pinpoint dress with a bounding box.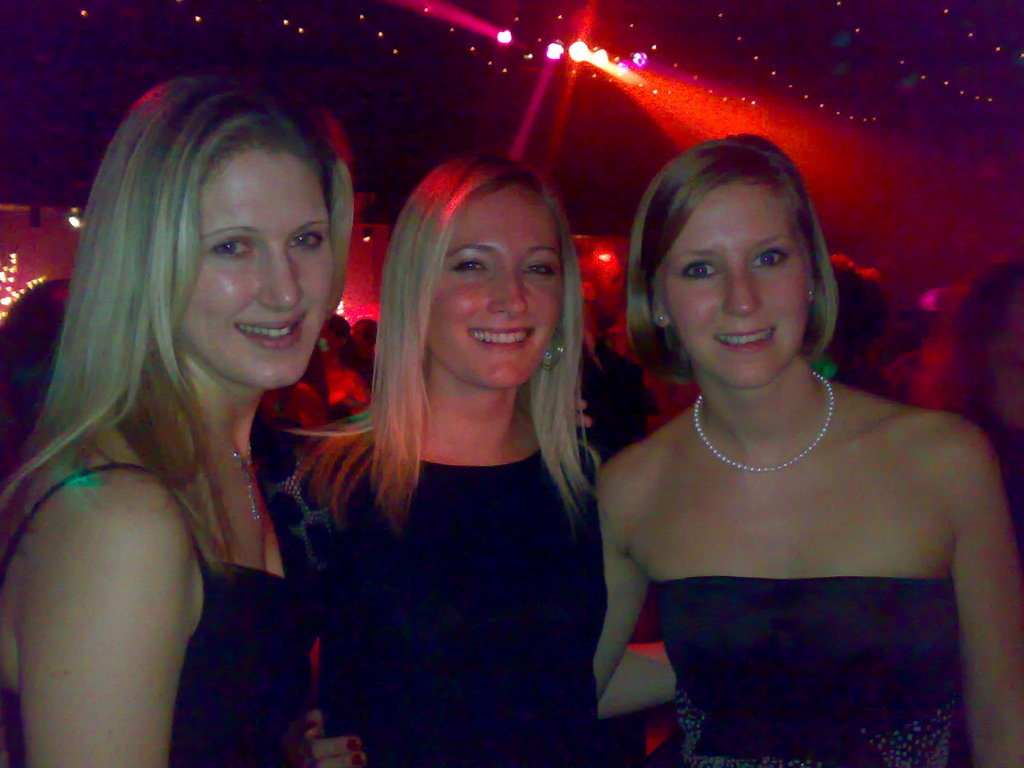
[652, 578, 953, 767].
